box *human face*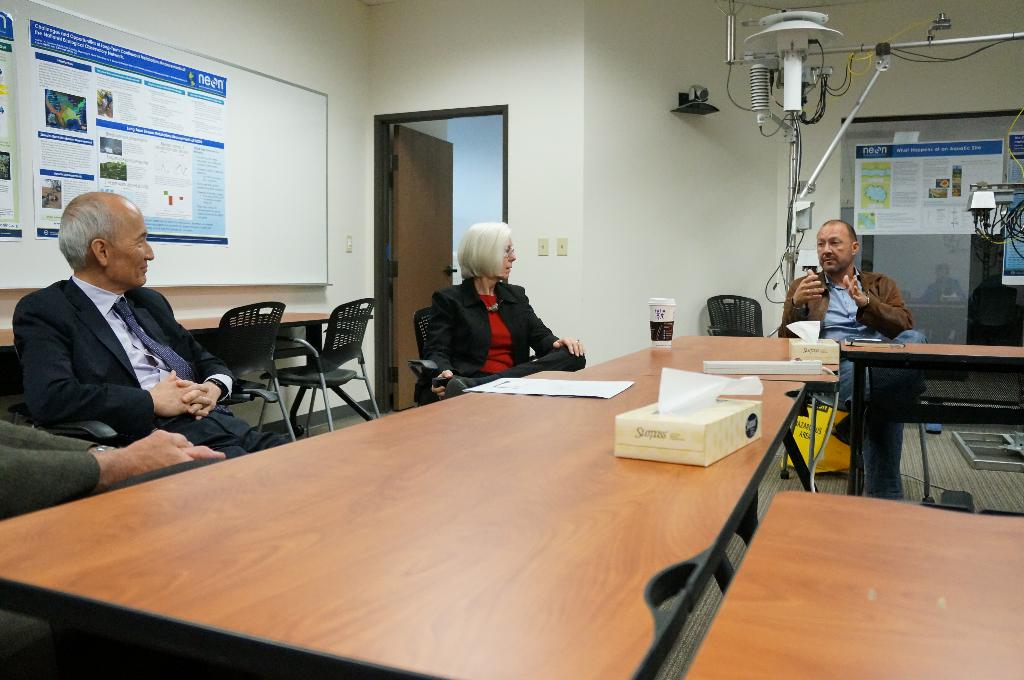
l=498, t=233, r=520, b=283
